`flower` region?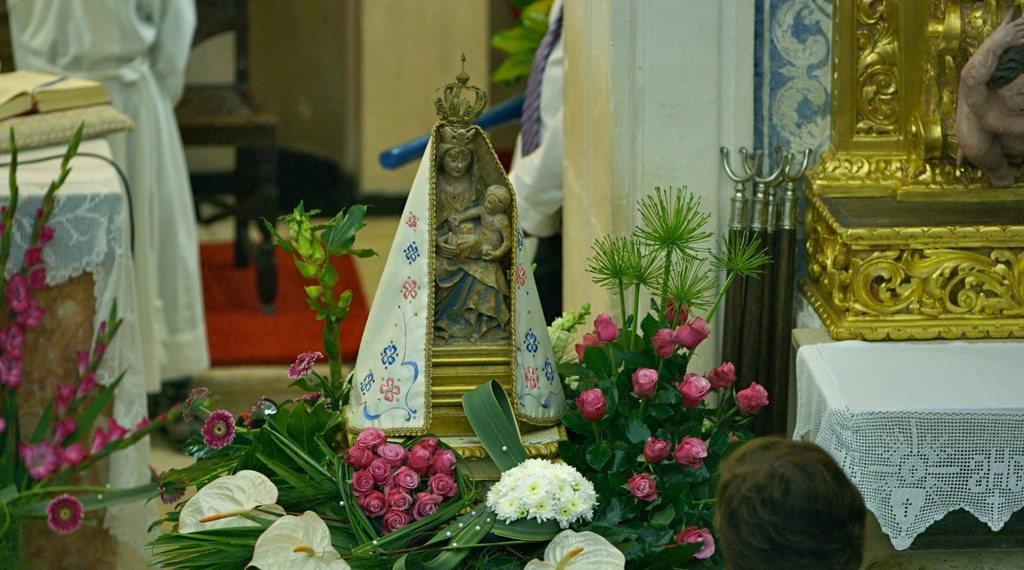
<bbox>578, 390, 607, 423</bbox>
